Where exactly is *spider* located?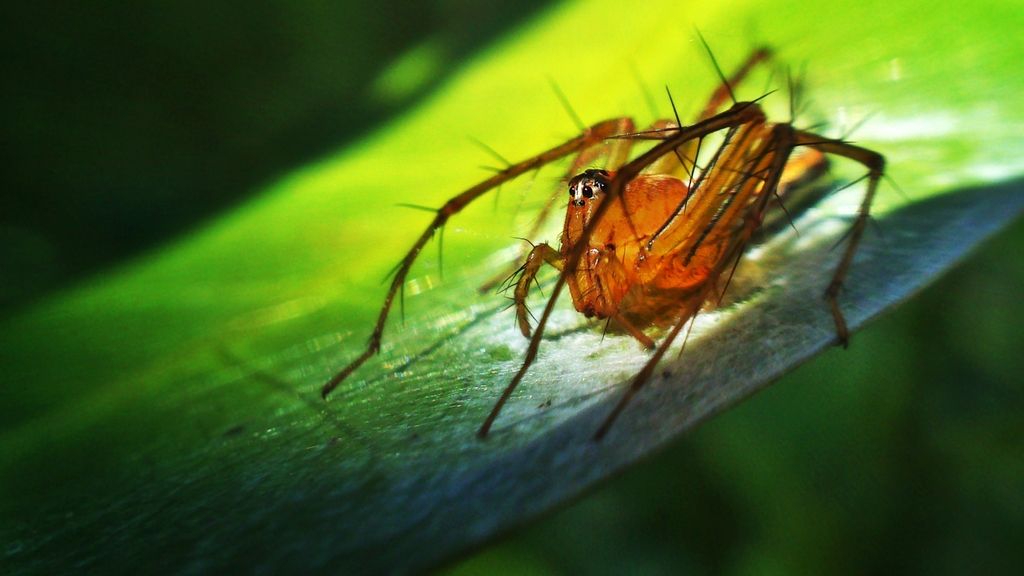
Its bounding box is 321:26:885:436.
